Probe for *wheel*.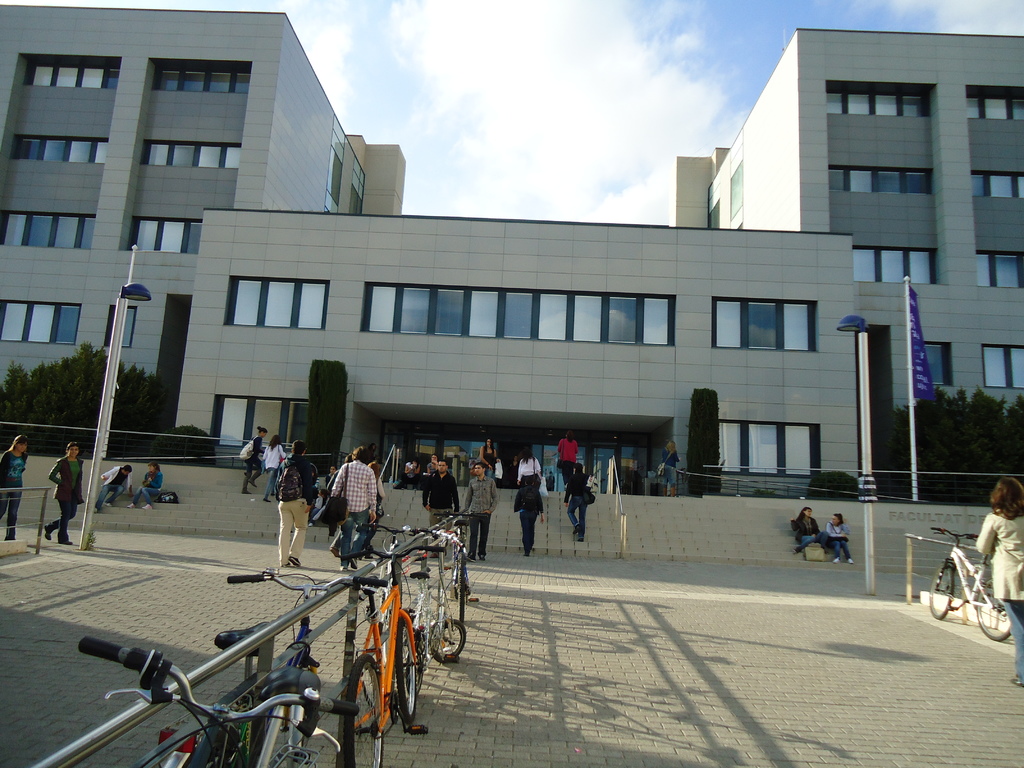
Probe result: [left=454, top=572, right=467, bottom=604].
